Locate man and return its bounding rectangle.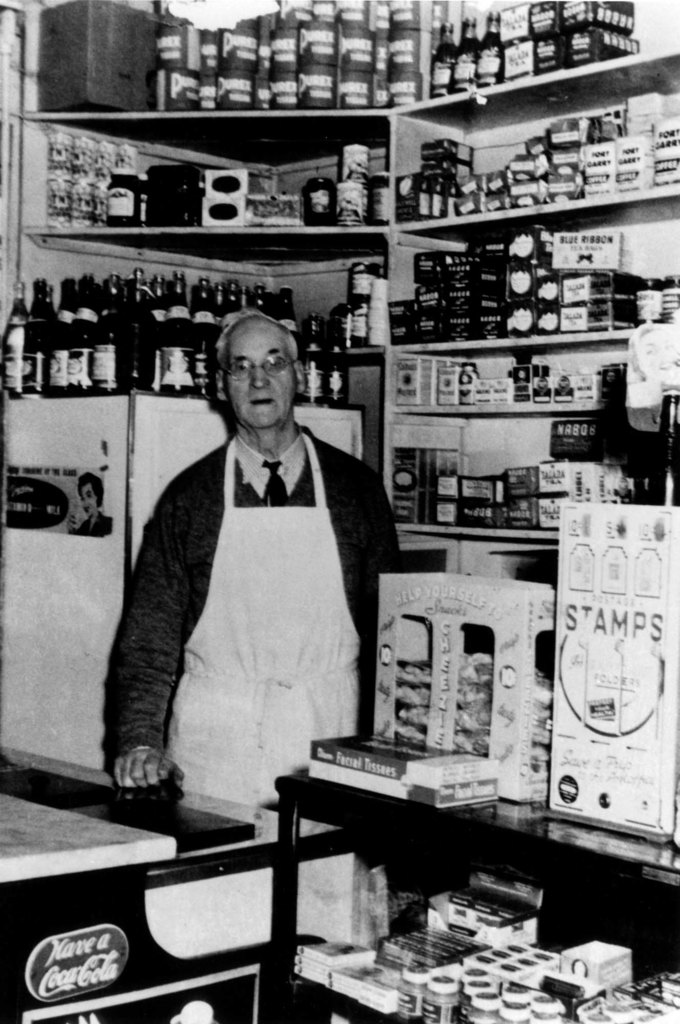
Rect(107, 299, 413, 828).
